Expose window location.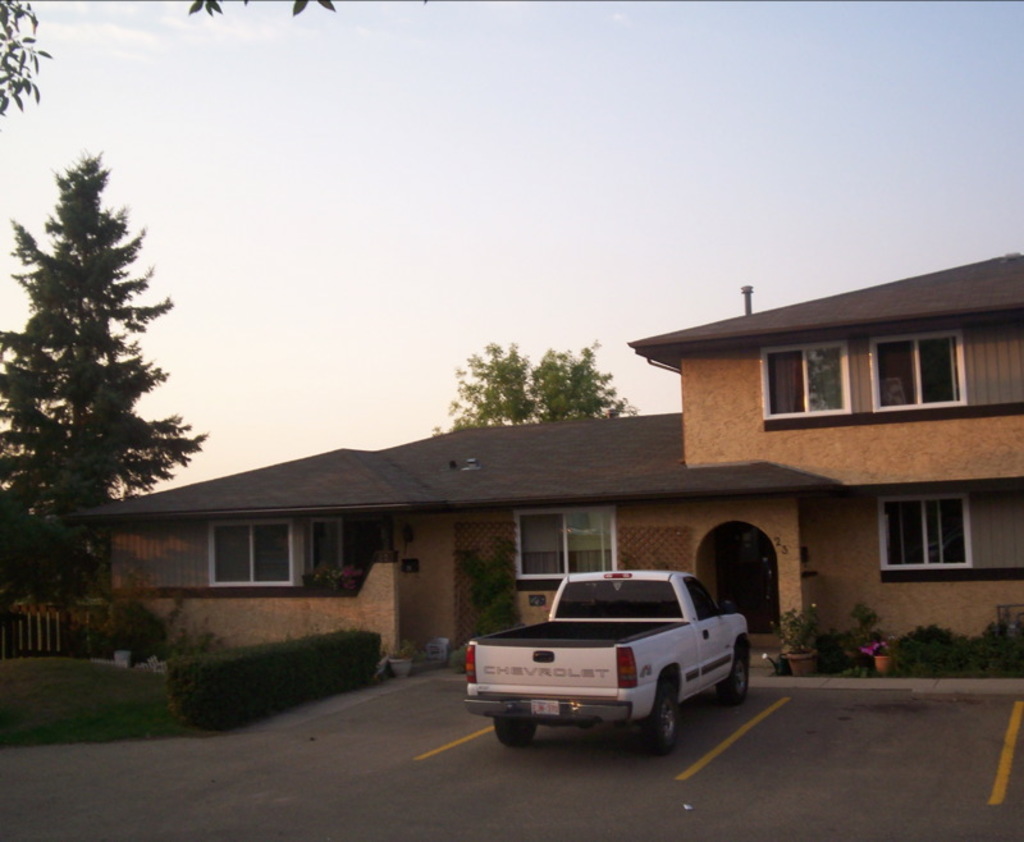
Exposed at <box>872,486,980,581</box>.
